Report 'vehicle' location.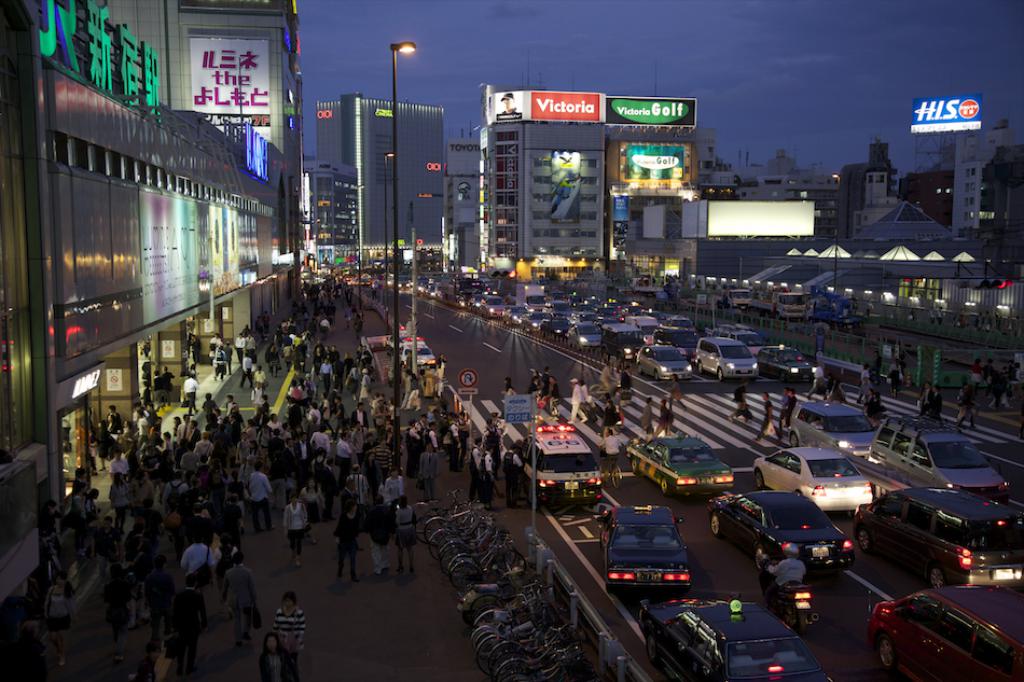
Report: detection(870, 586, 1023, 681).
